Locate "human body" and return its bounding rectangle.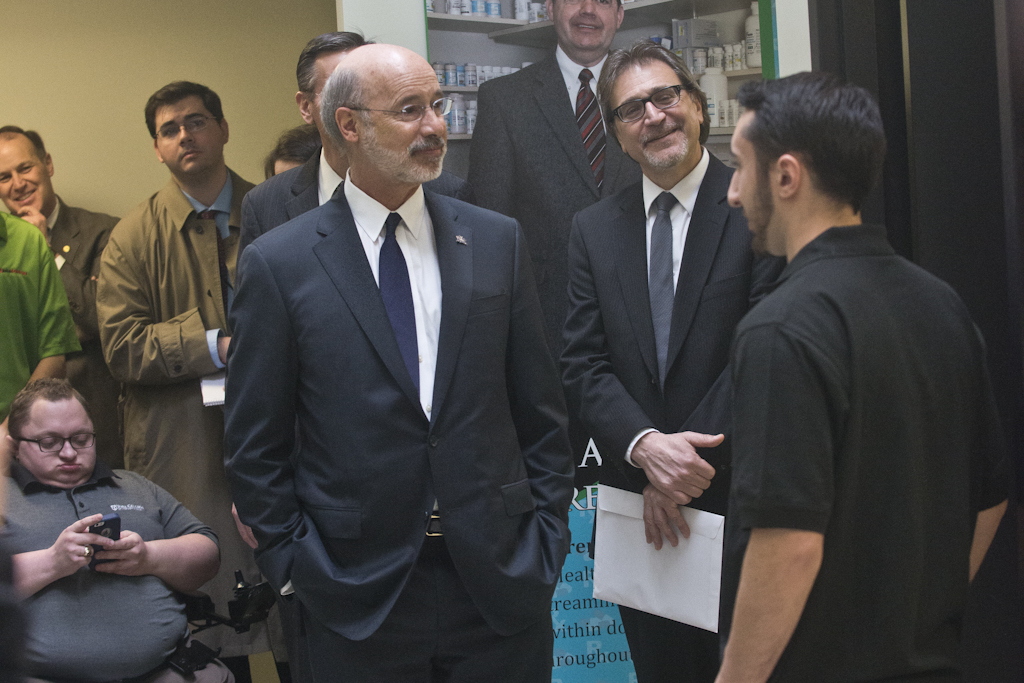
(x1=0, y1=209, x2=83, y2=467).
